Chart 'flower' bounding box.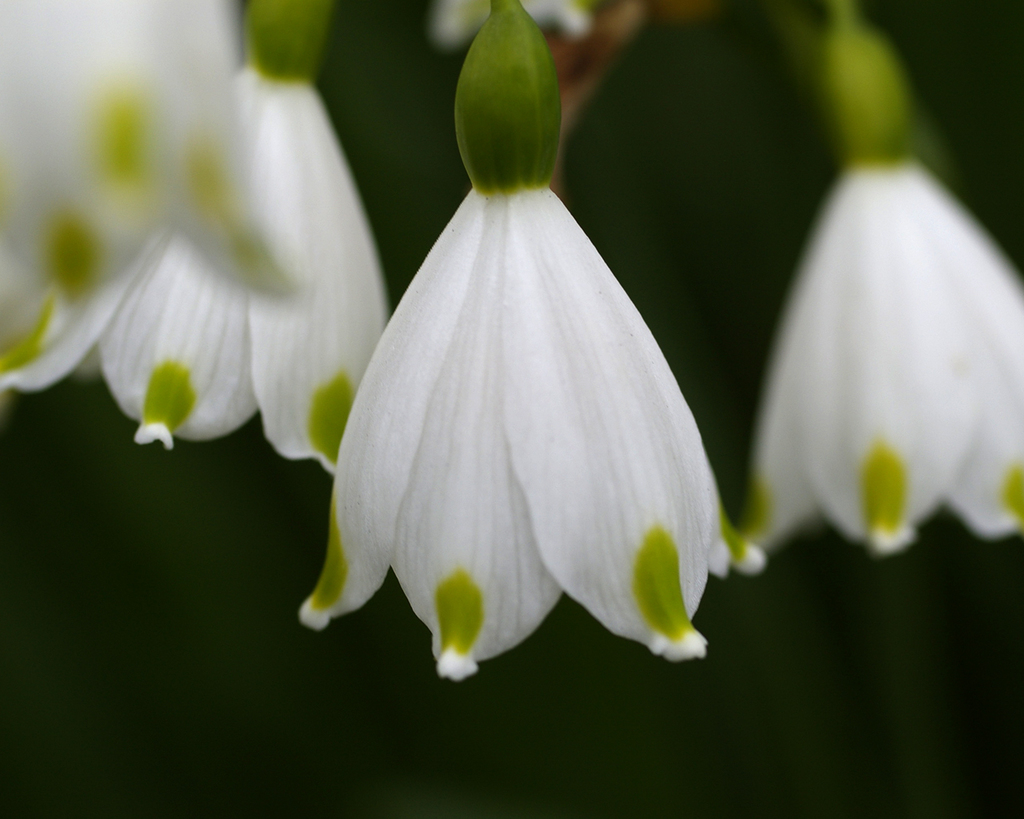
Charted: <region>746, 0, 1023, 552</region>.
